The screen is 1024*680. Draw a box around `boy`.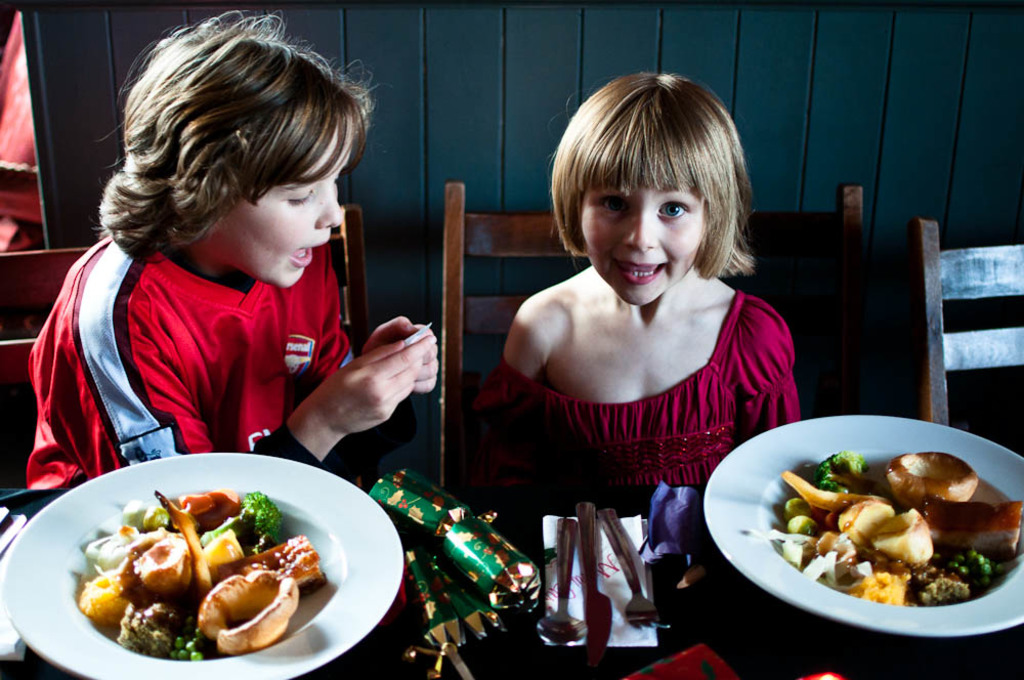
34:27:411:506.
